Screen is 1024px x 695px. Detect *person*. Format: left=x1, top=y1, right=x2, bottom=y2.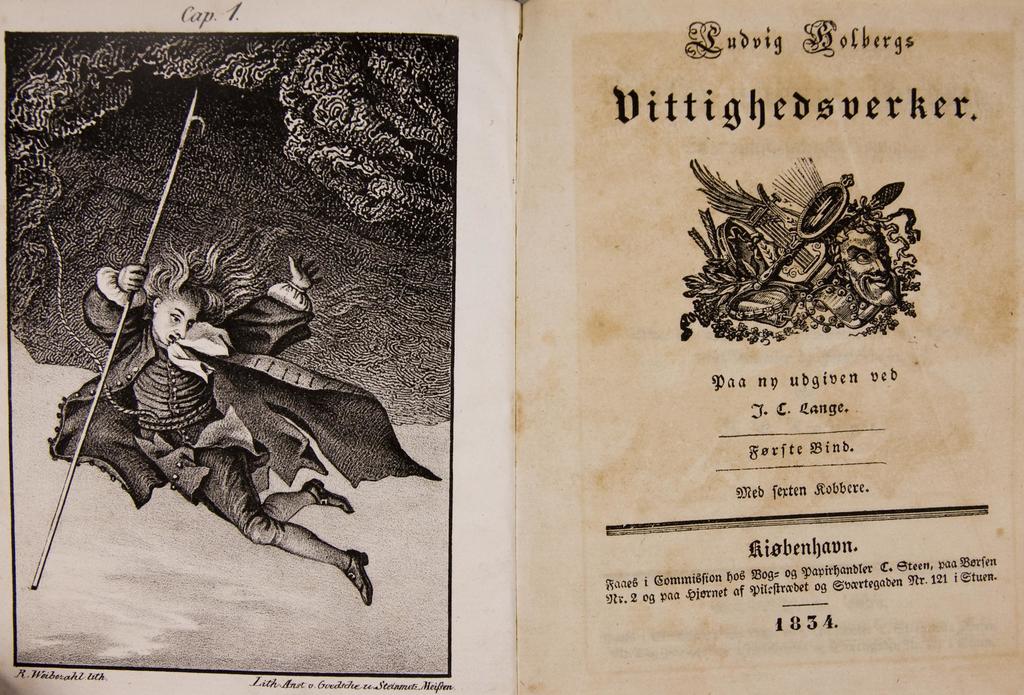
left=45, top=242, right=451, bottom=609.
